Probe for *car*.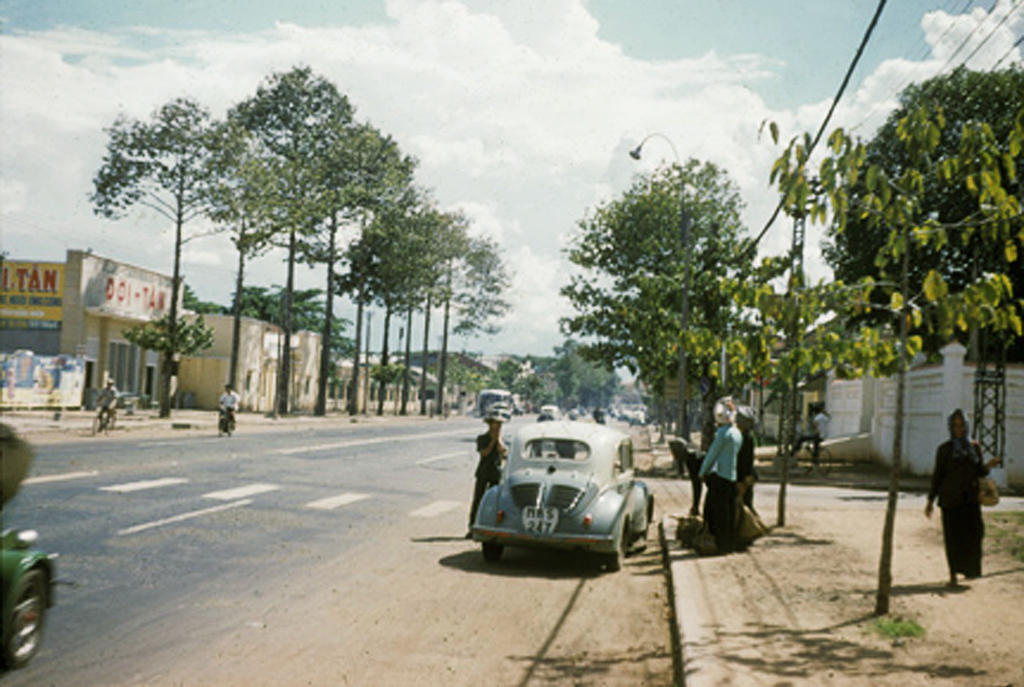
Probe result: x1=537 y1=402 x2=562 y2=419.
